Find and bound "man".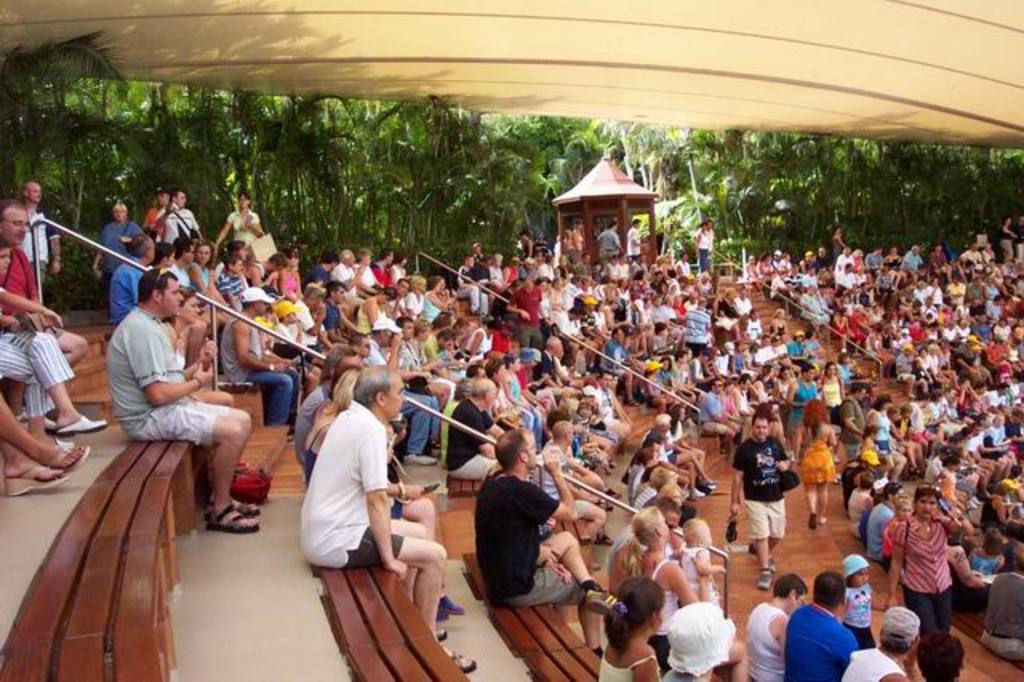
Bound: l=104, t=269, r=261, b=533.
